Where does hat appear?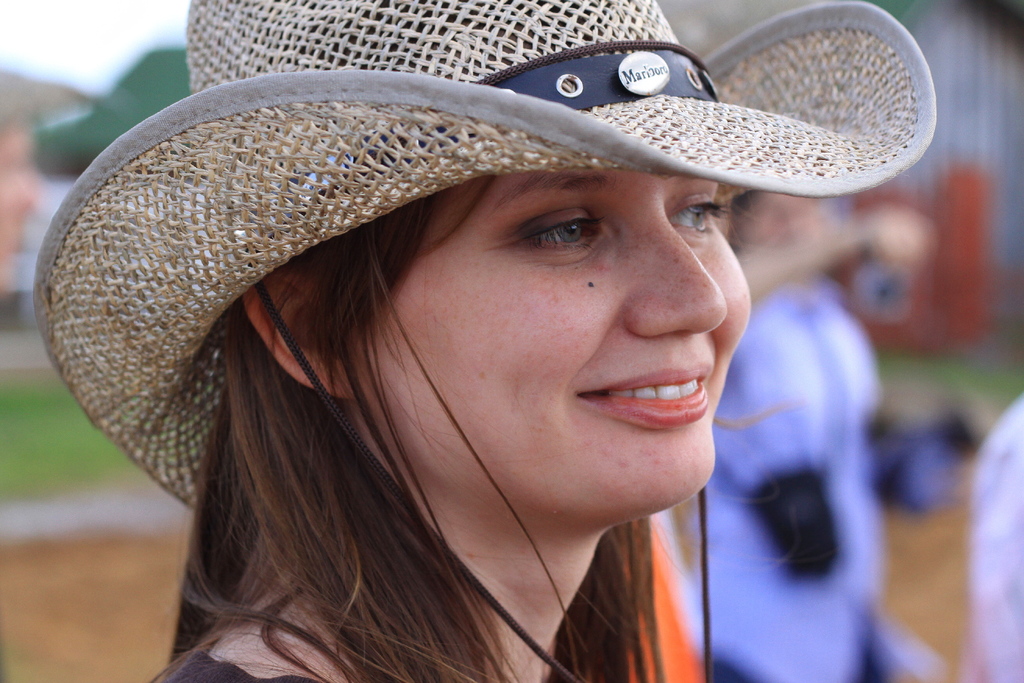
Appears at 31 0 940 509.
